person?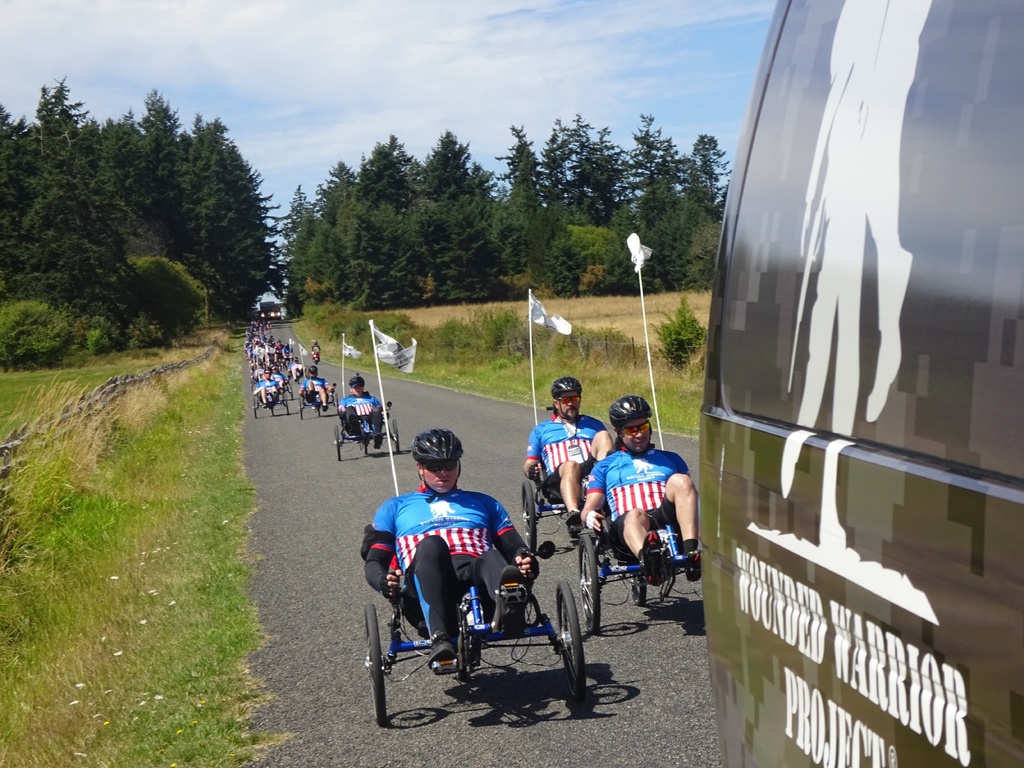
(518, 379, 616, 535)
